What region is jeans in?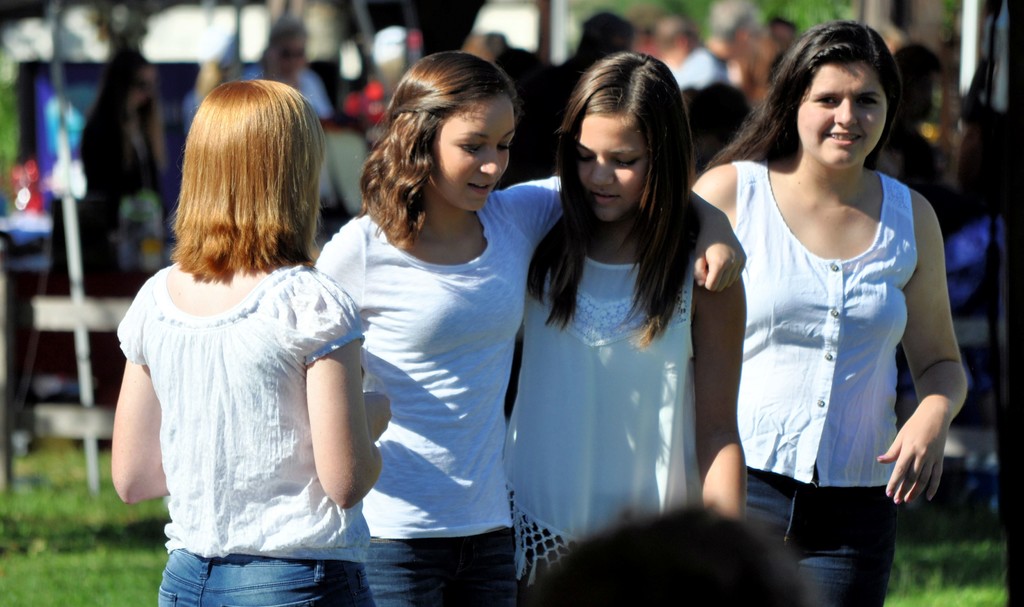
left=157, top=552, right=355, bottom=606.
